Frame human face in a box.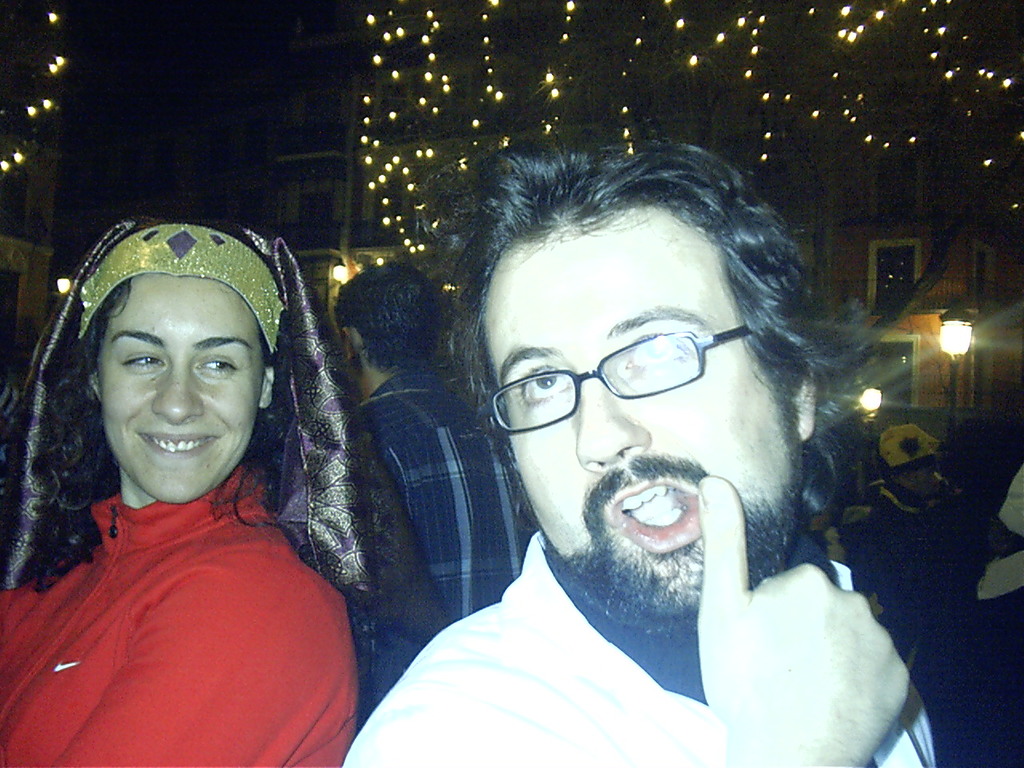
<box>483,215,794,602</box>.
